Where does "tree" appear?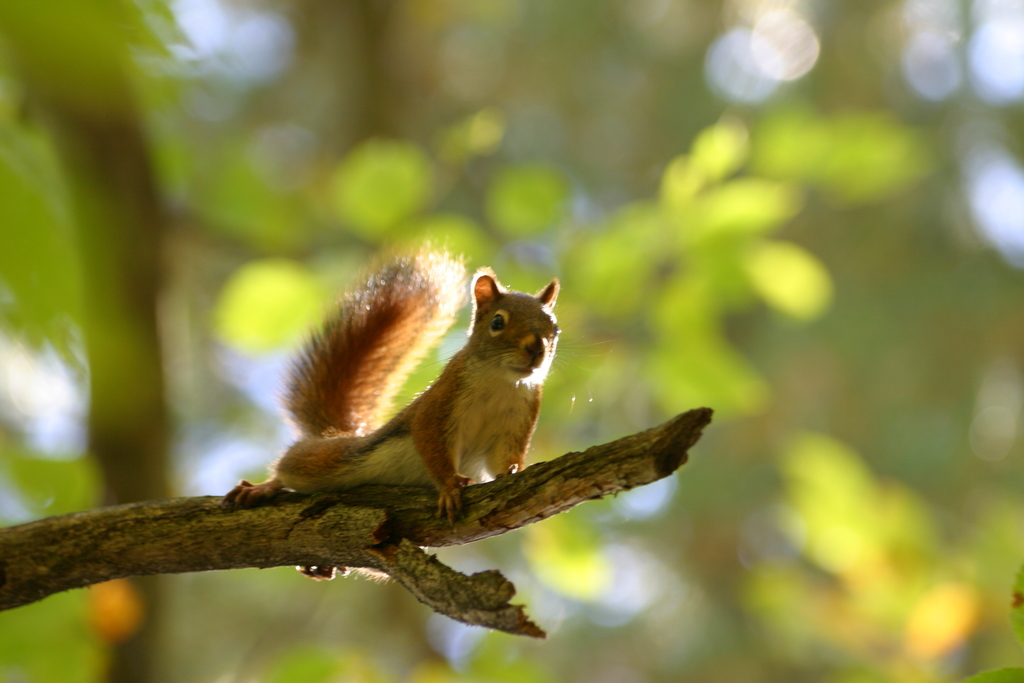
Appears at [left=0, top=0, right=1023, bottom=682].
